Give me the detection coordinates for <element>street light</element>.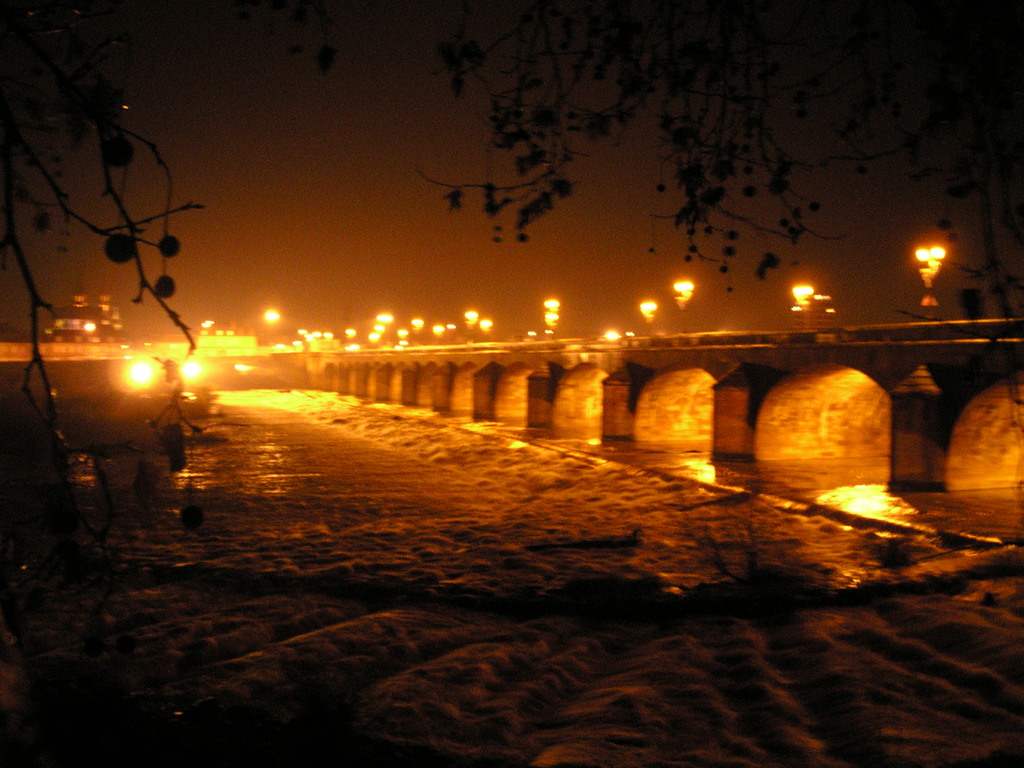
bbox=[481, 316, 490, 337].
